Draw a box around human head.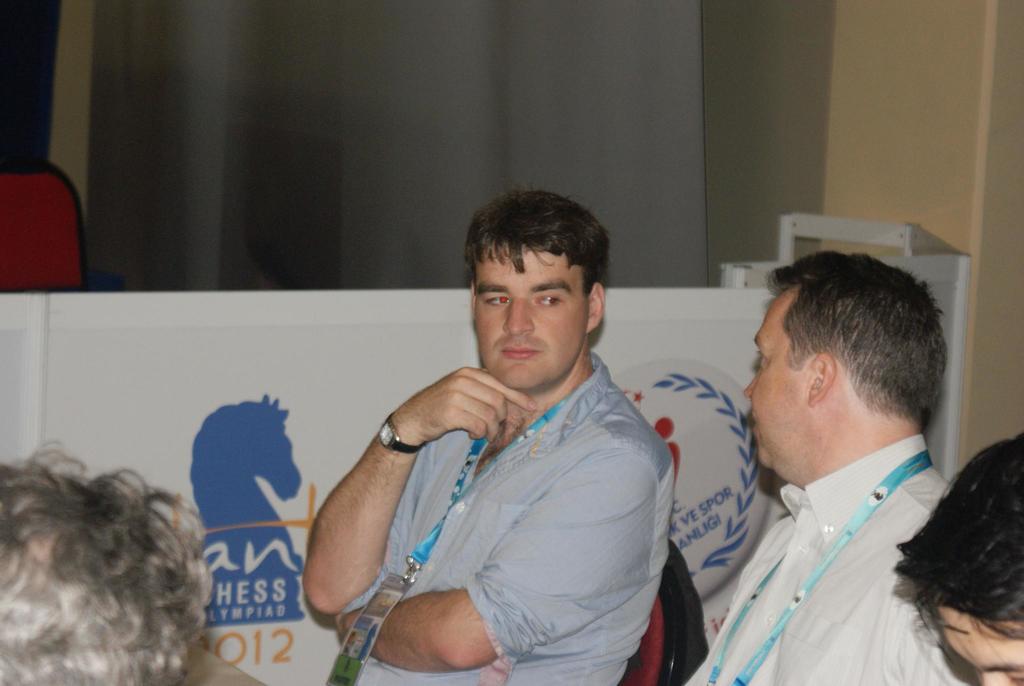
0,437,212,685.
